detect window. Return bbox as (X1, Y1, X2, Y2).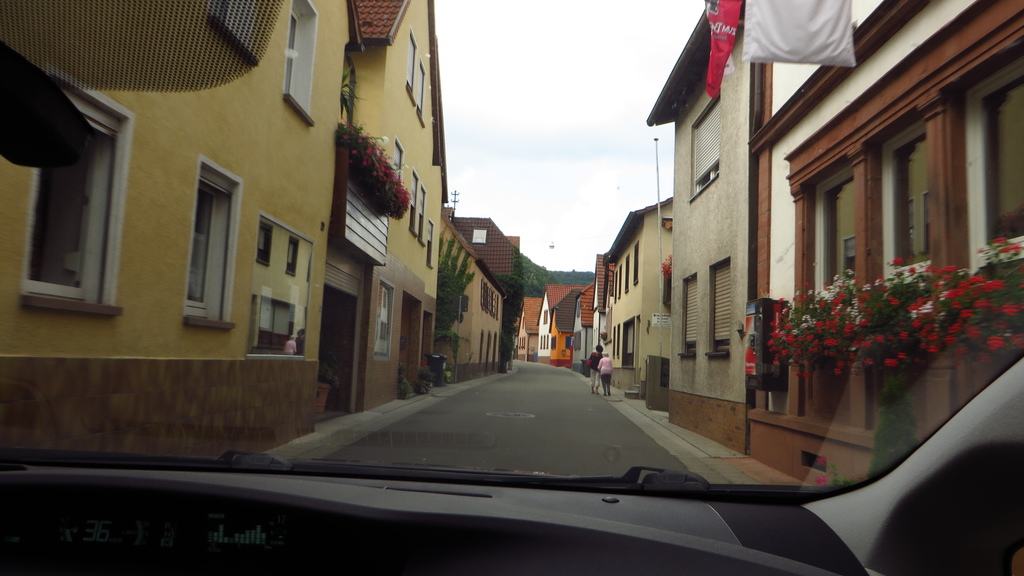
(378, 280, 398, 364).
